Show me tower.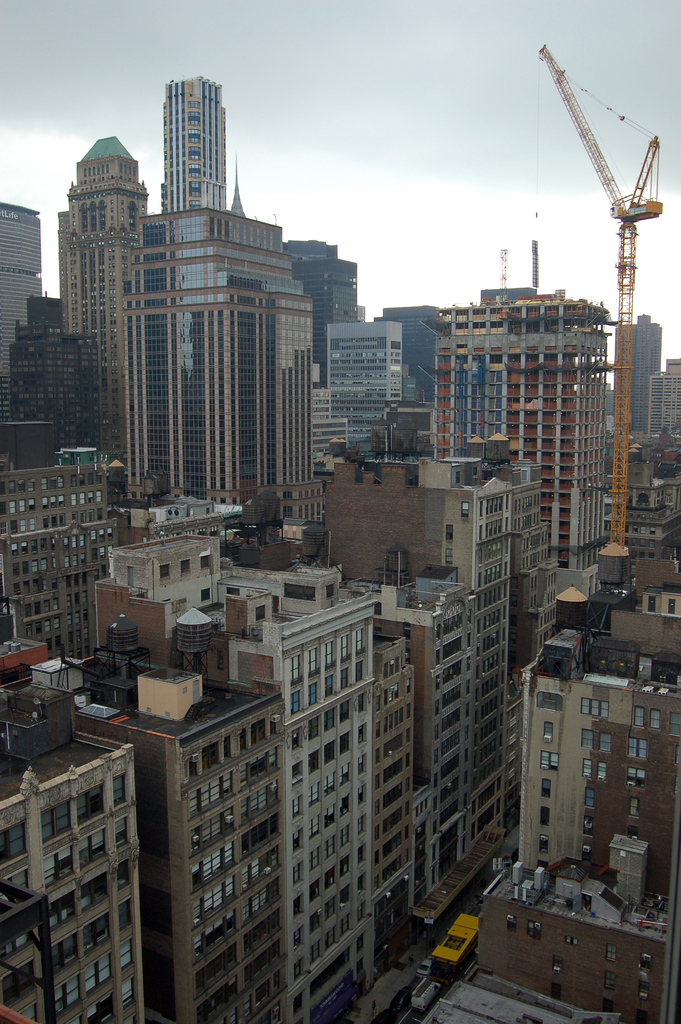
tower is here: region(83, 659, 279, 1023).
